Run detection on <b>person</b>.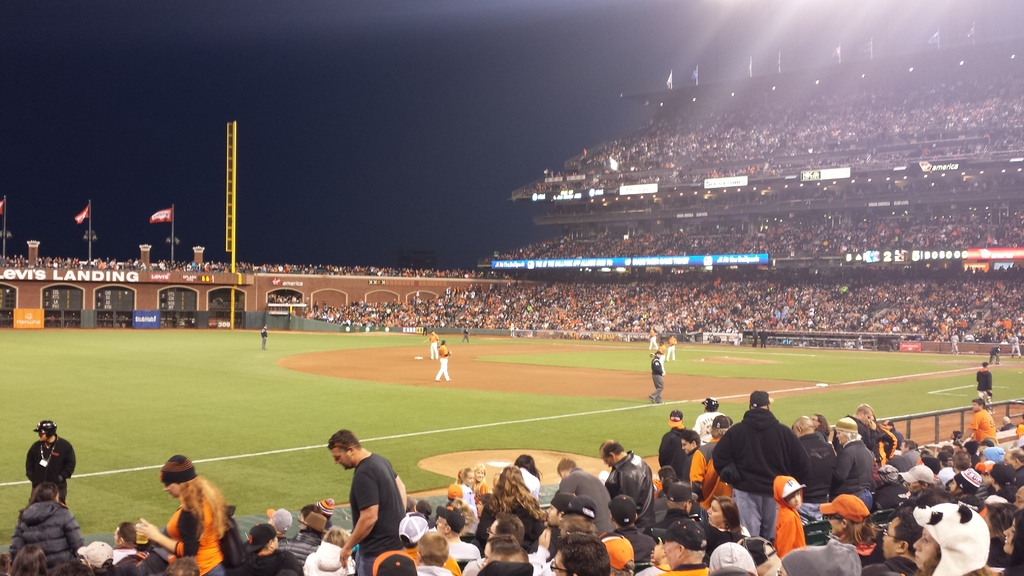
Result: l=976, t=359, r=995, b=408.
